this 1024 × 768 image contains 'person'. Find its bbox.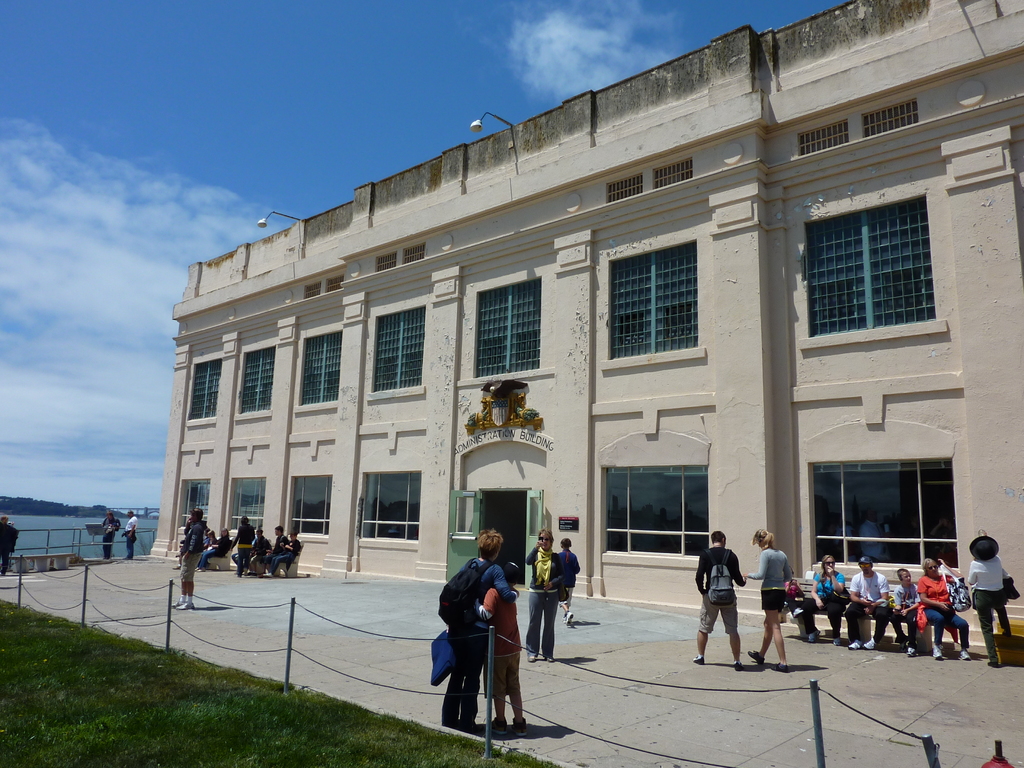
box=[886, 563, 927, 658].
